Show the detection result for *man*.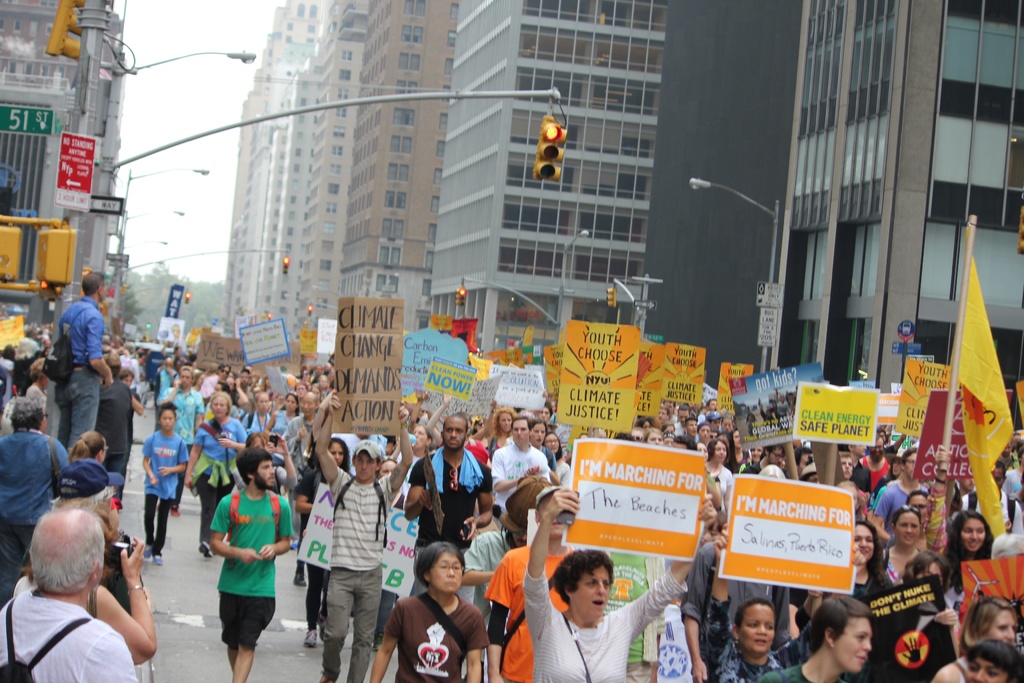
box=[157, 368, 198, 520].
